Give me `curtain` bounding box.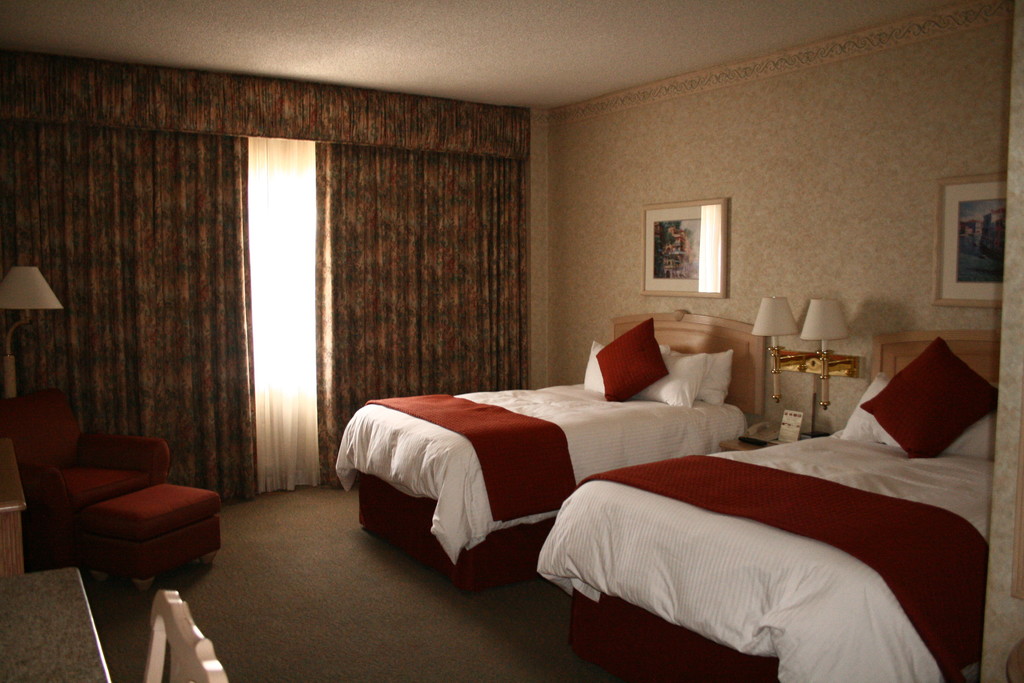
252/74/535/504.
